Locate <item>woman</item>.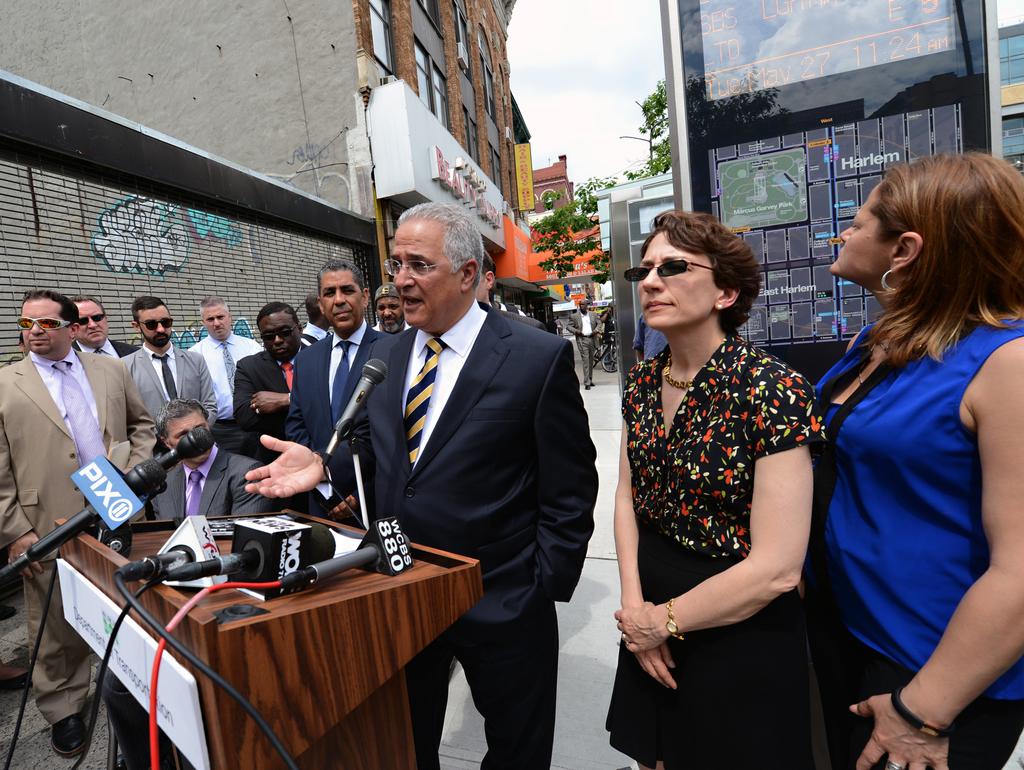
Bounding box: bbox(809, 156, 1023, 769).
